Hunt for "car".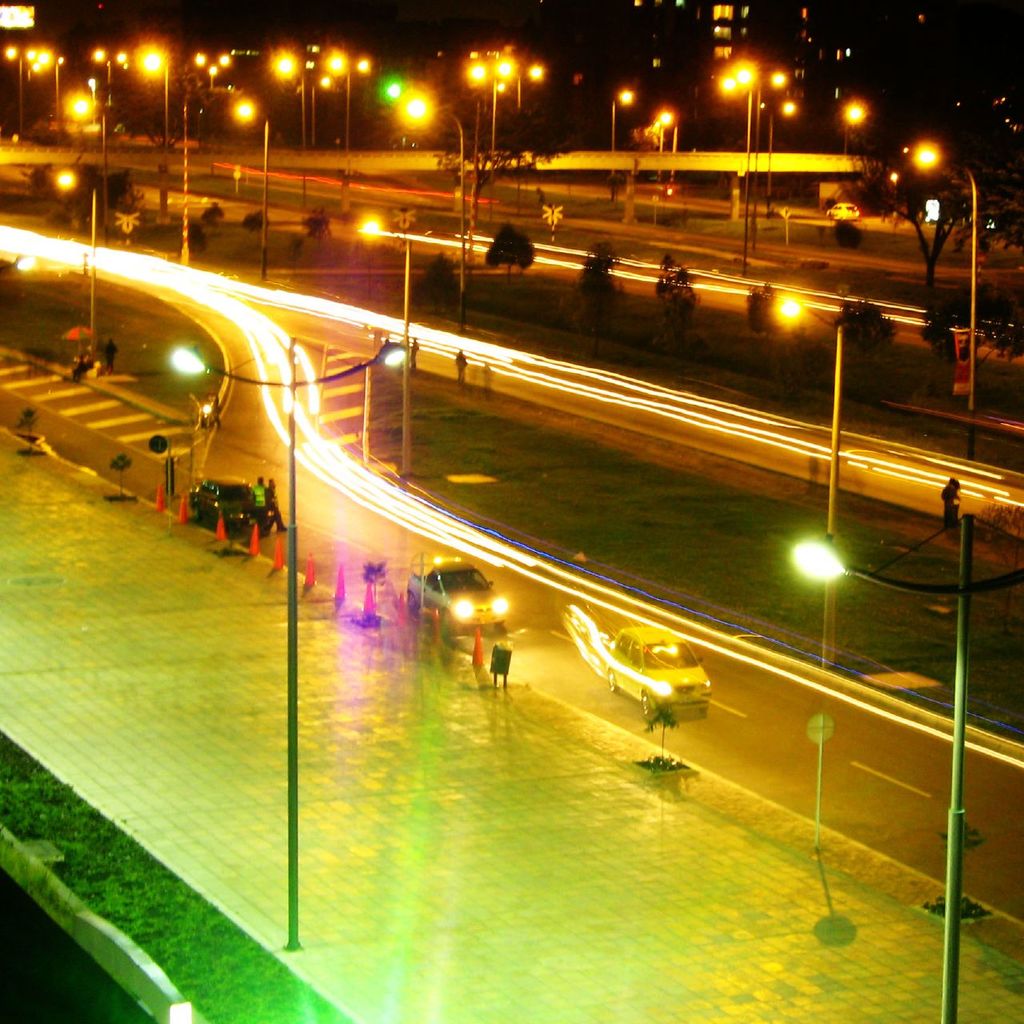
Hunted down at <bbox>603, 622, 714, 714</bbox>.
